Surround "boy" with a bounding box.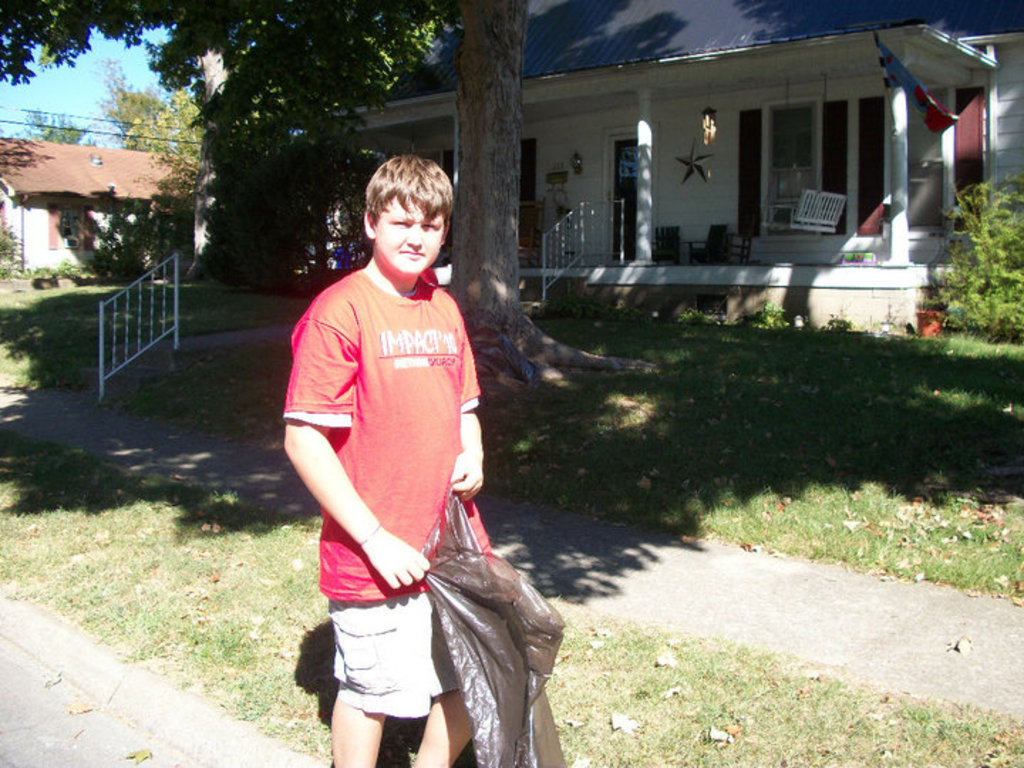
crop(269, 141, 511, 752).
